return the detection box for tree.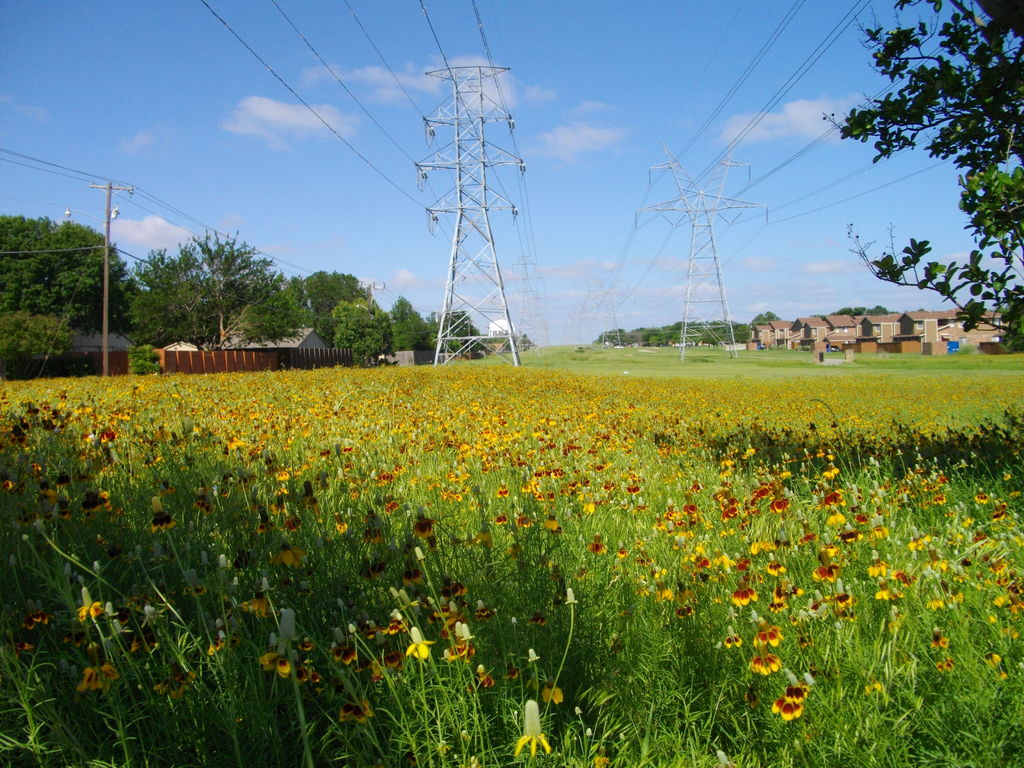
locate(121, 245, 204, 349).
